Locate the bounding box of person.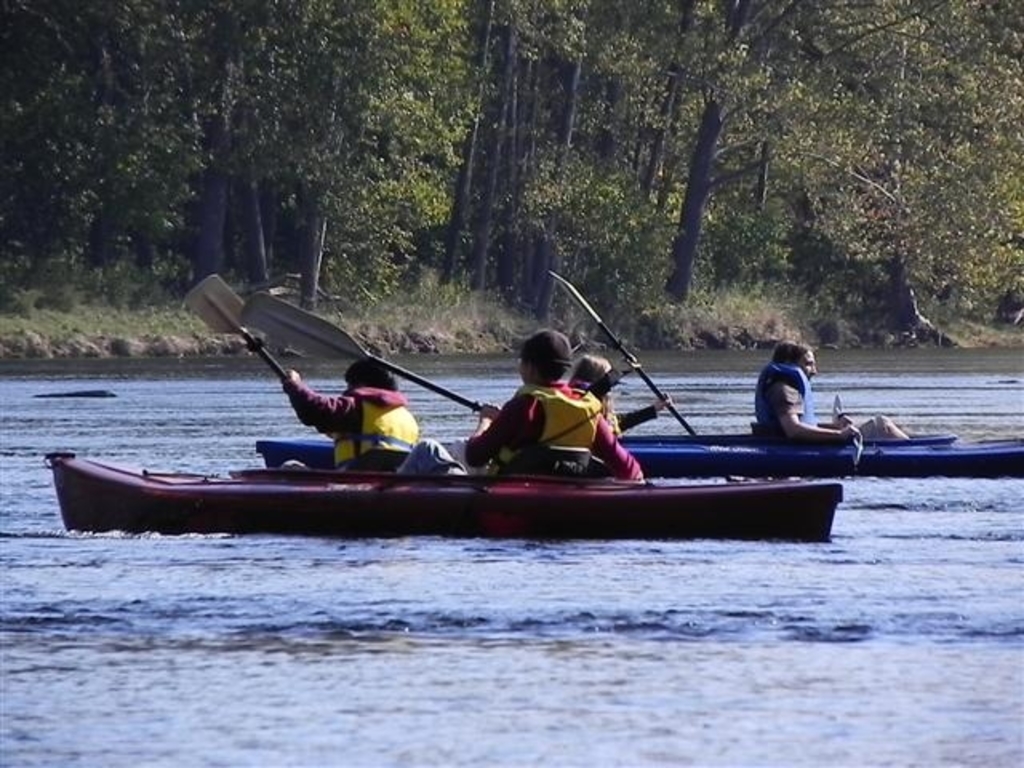
Bounding box: detection(766, 336, 842, 453).
